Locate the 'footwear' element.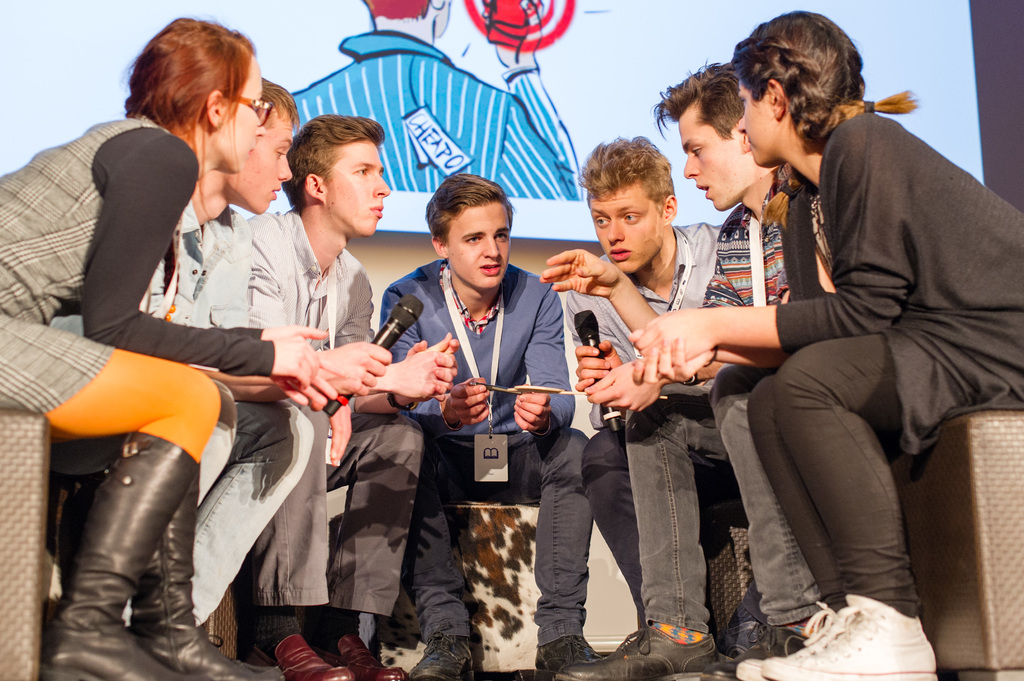
Element bbox: 397, 632, 475, 680.
